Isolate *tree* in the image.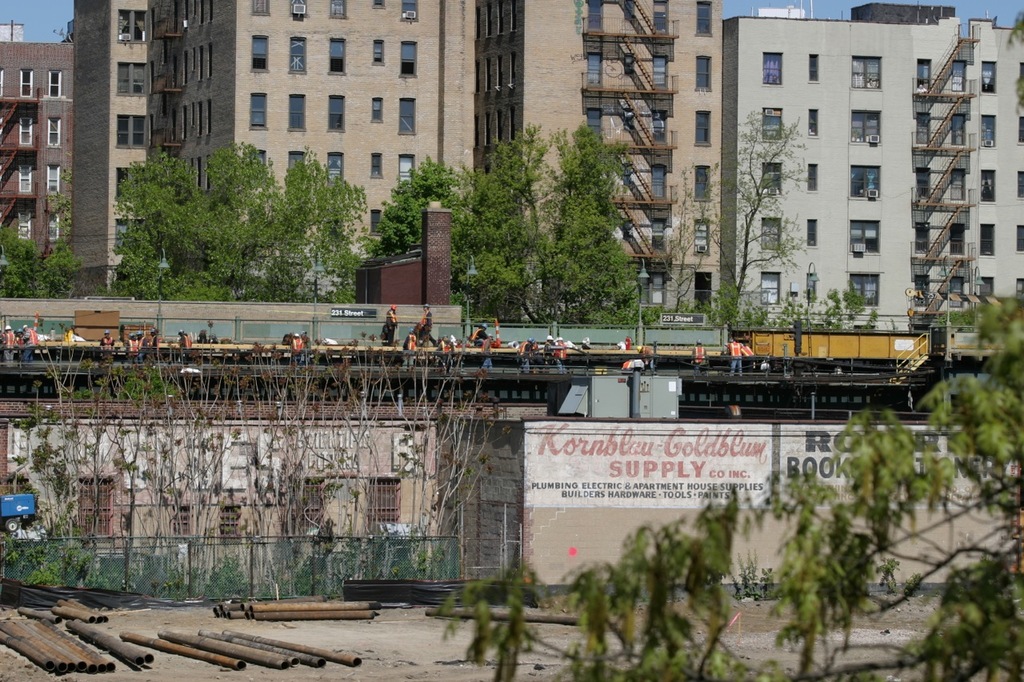
Isolated region: Rect(4, 225, 86, 293).
